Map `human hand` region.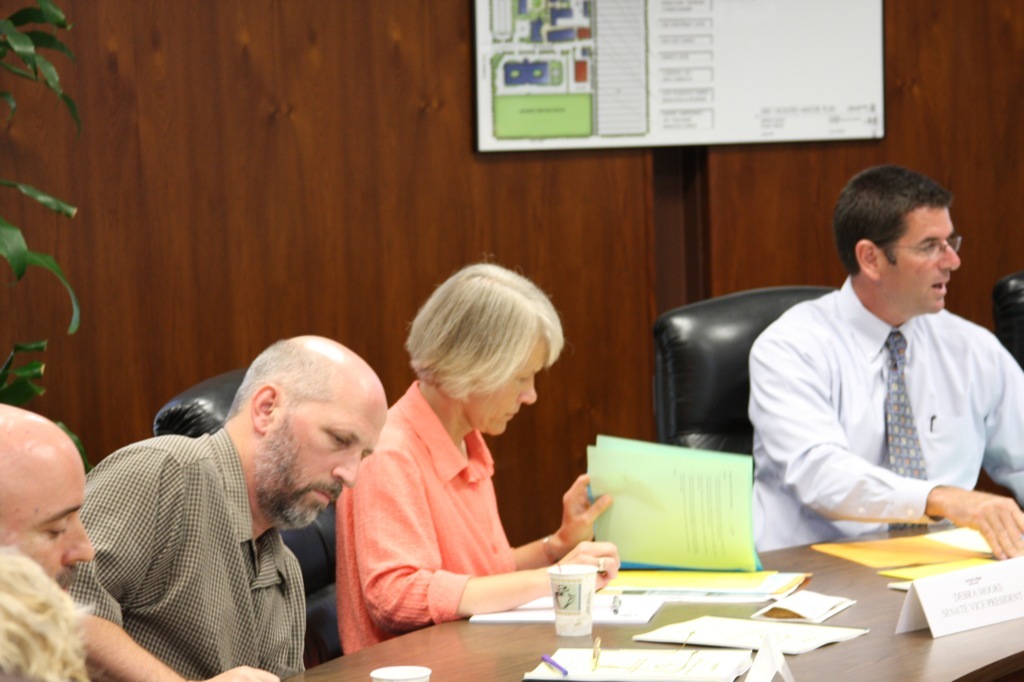
Mapped to {"left": 553, "top": 473, "right": 615, "bottom": 551}.
